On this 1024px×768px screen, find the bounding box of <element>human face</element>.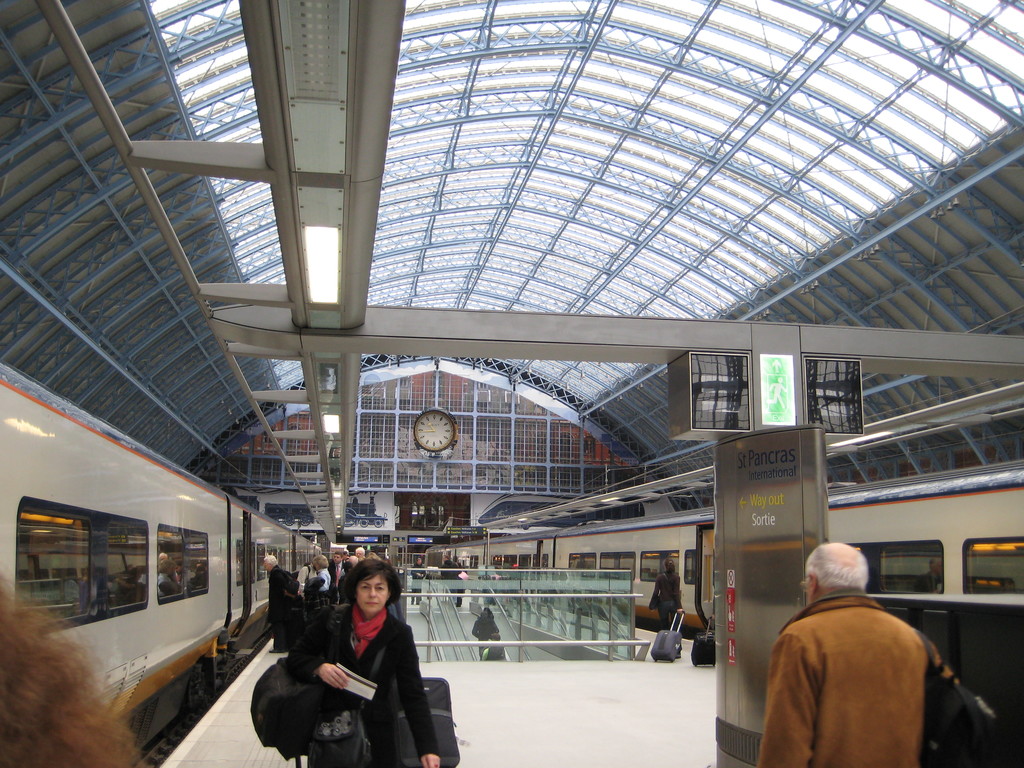
Bounding box: <bbox>333, 554, 342, 564</bbox>.
